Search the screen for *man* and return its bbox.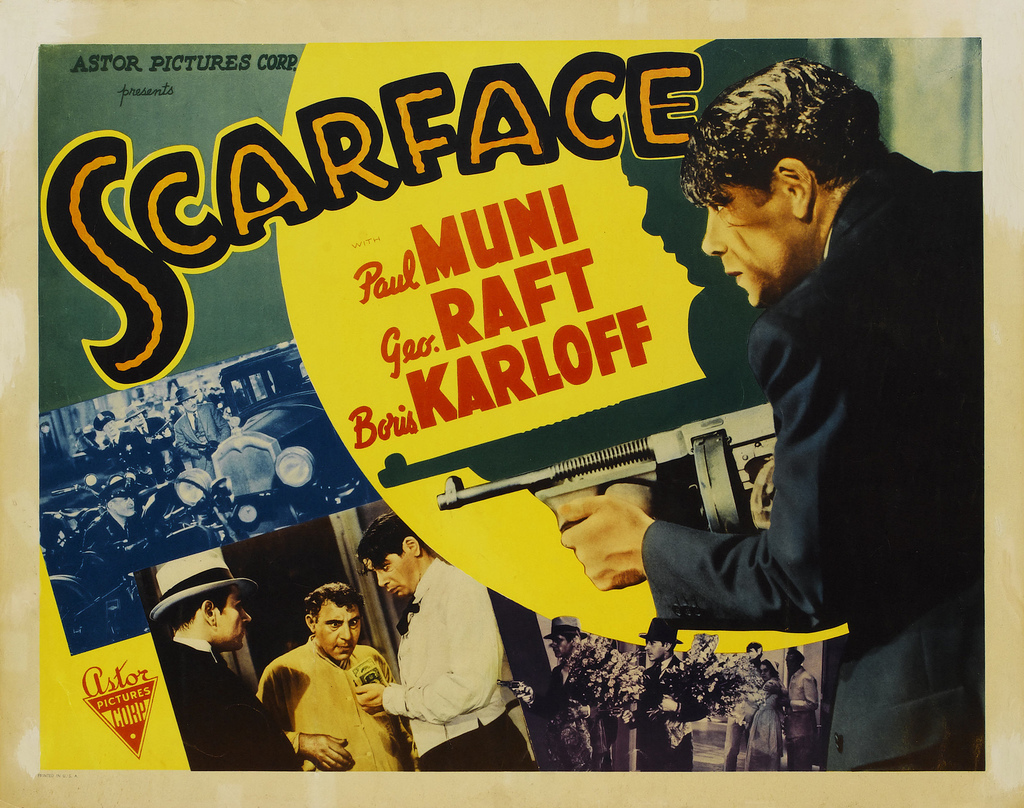
Found: select_region(171, 387, 236, 476).
